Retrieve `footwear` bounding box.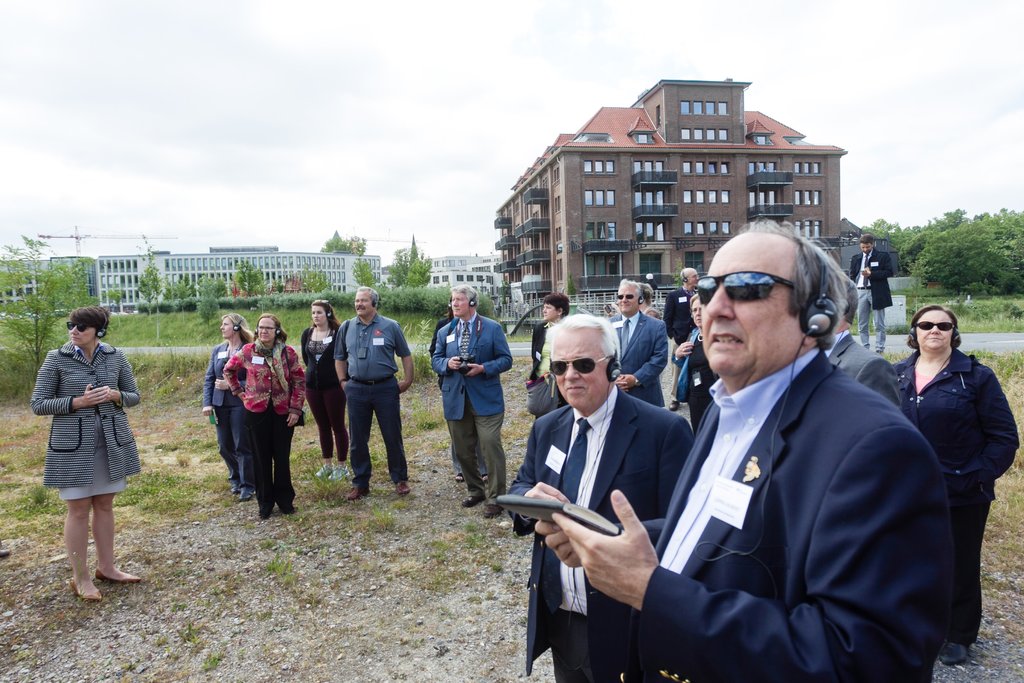
Bounding box: locate(97, 569, 138, 582).
